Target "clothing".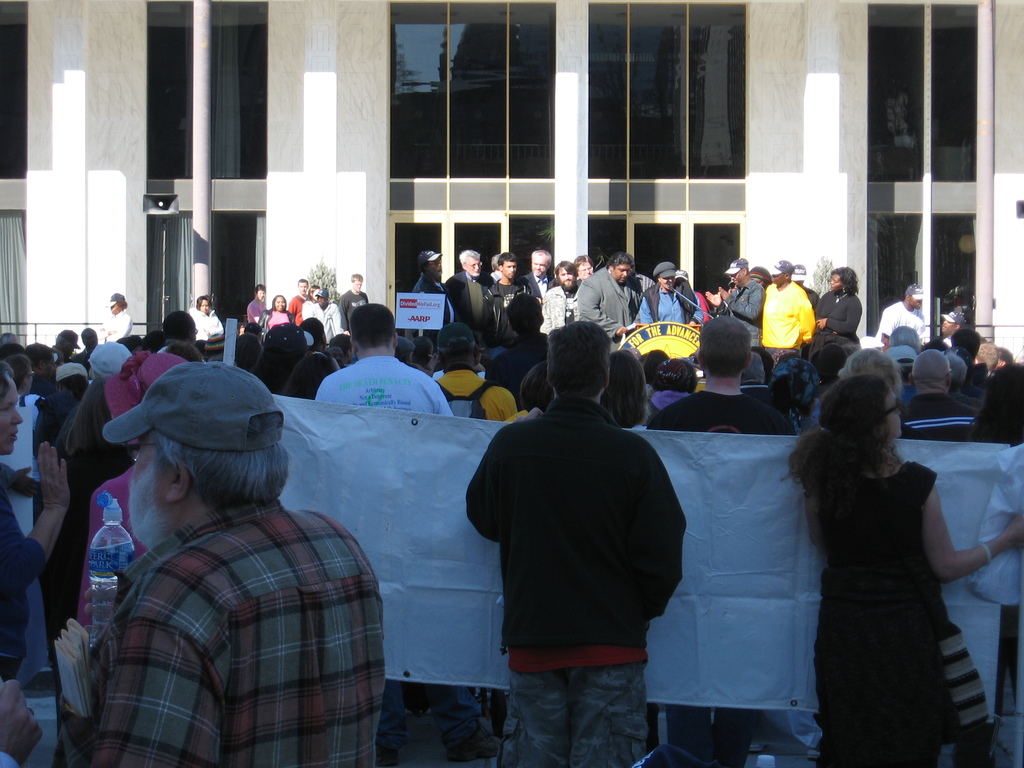
Target region: rect(258, 308, 291, 336).
